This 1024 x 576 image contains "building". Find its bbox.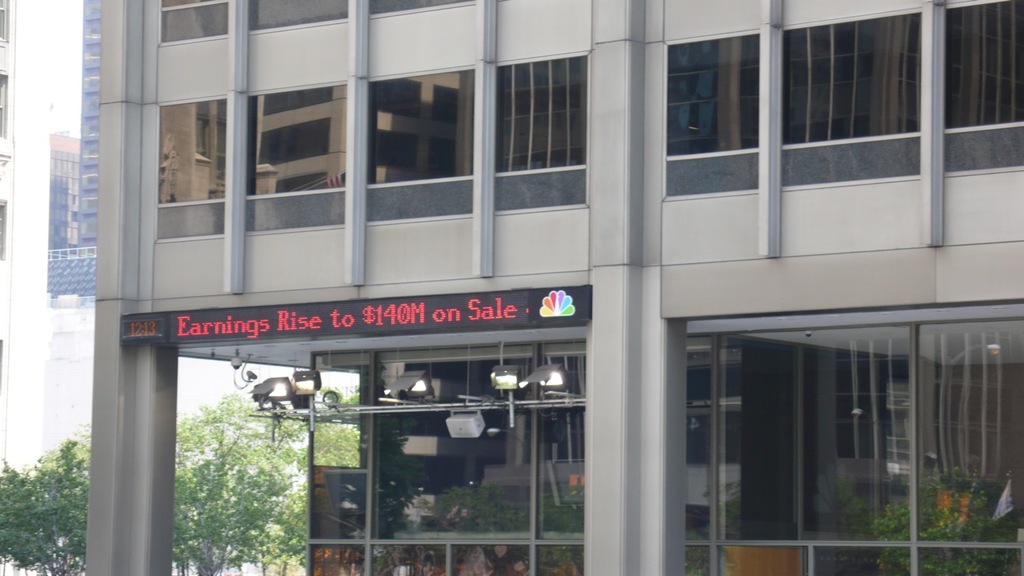
92/0/1023/575.
